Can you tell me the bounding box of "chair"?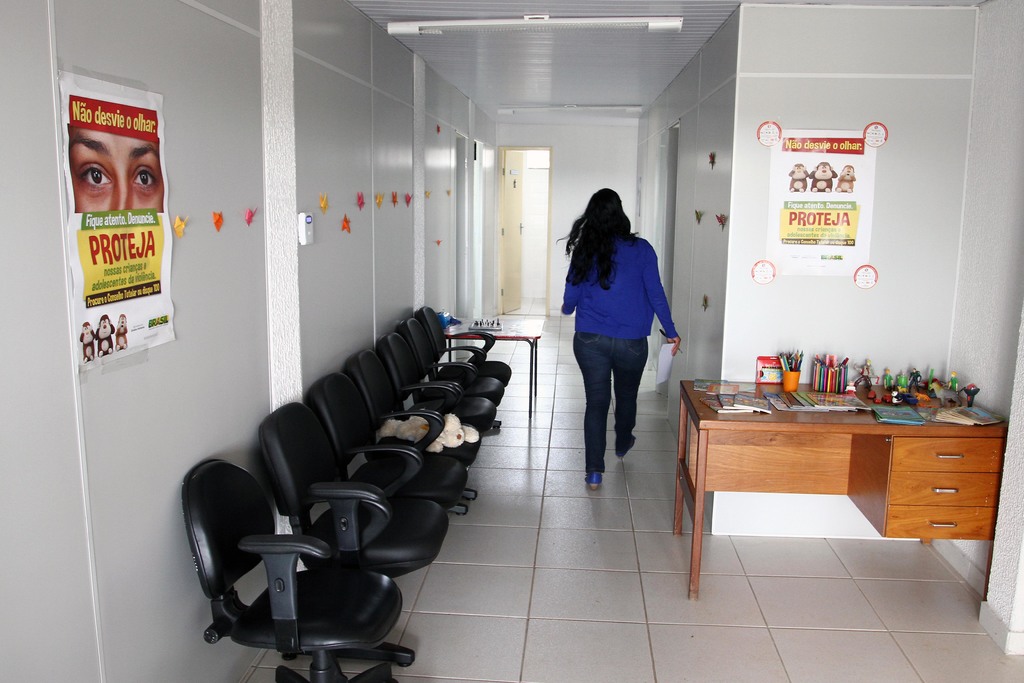
[419,302,518,428].
